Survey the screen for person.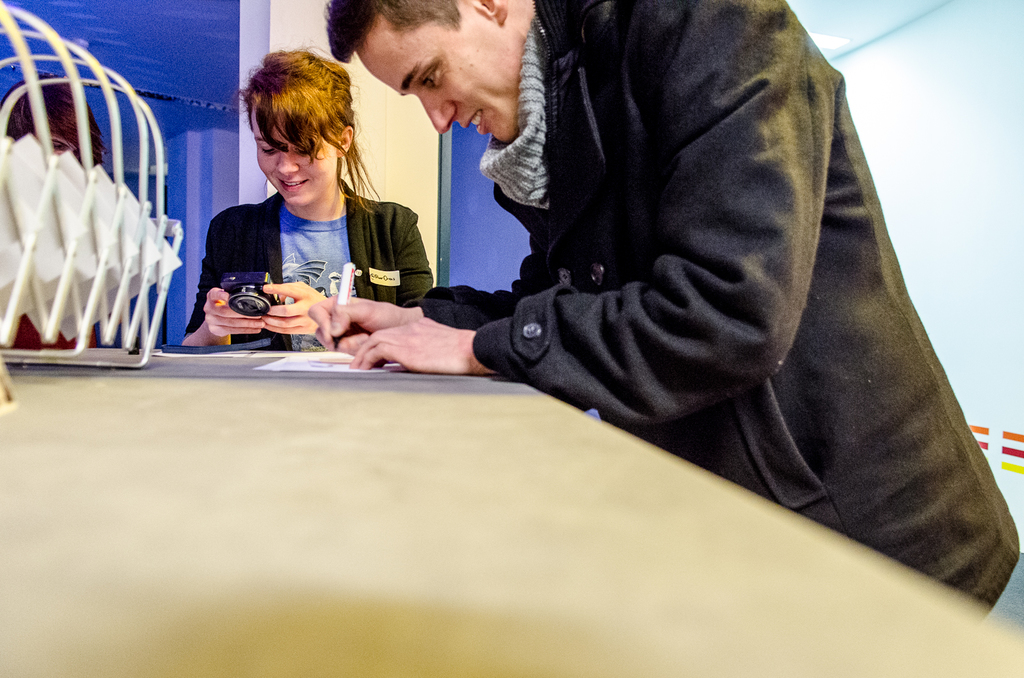
Survey found: 0,68,106,356.
